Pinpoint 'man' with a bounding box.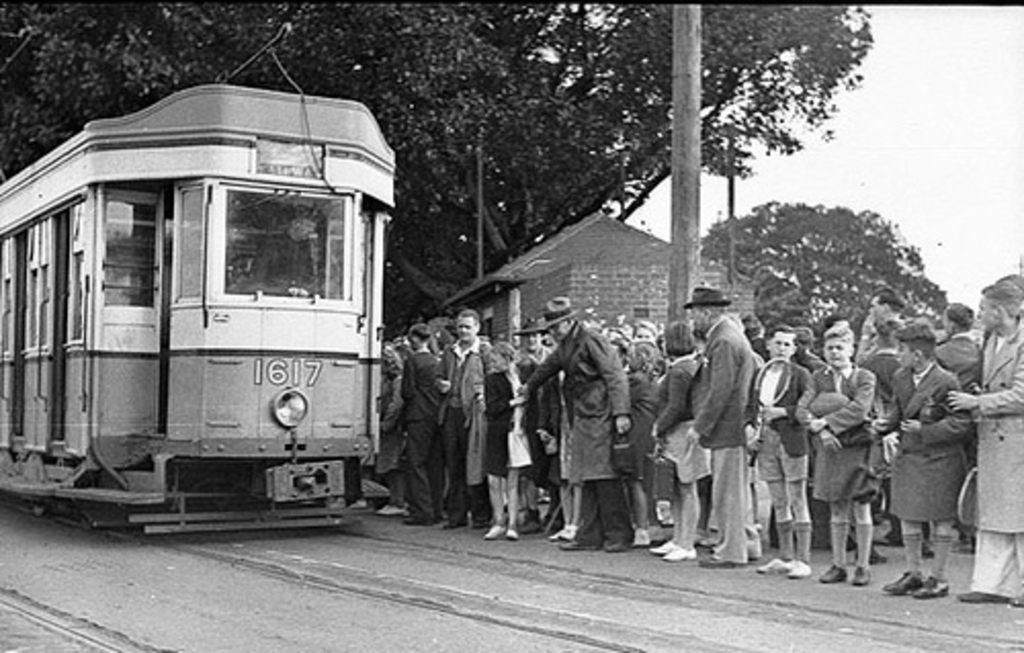
[528,301,635,530].
